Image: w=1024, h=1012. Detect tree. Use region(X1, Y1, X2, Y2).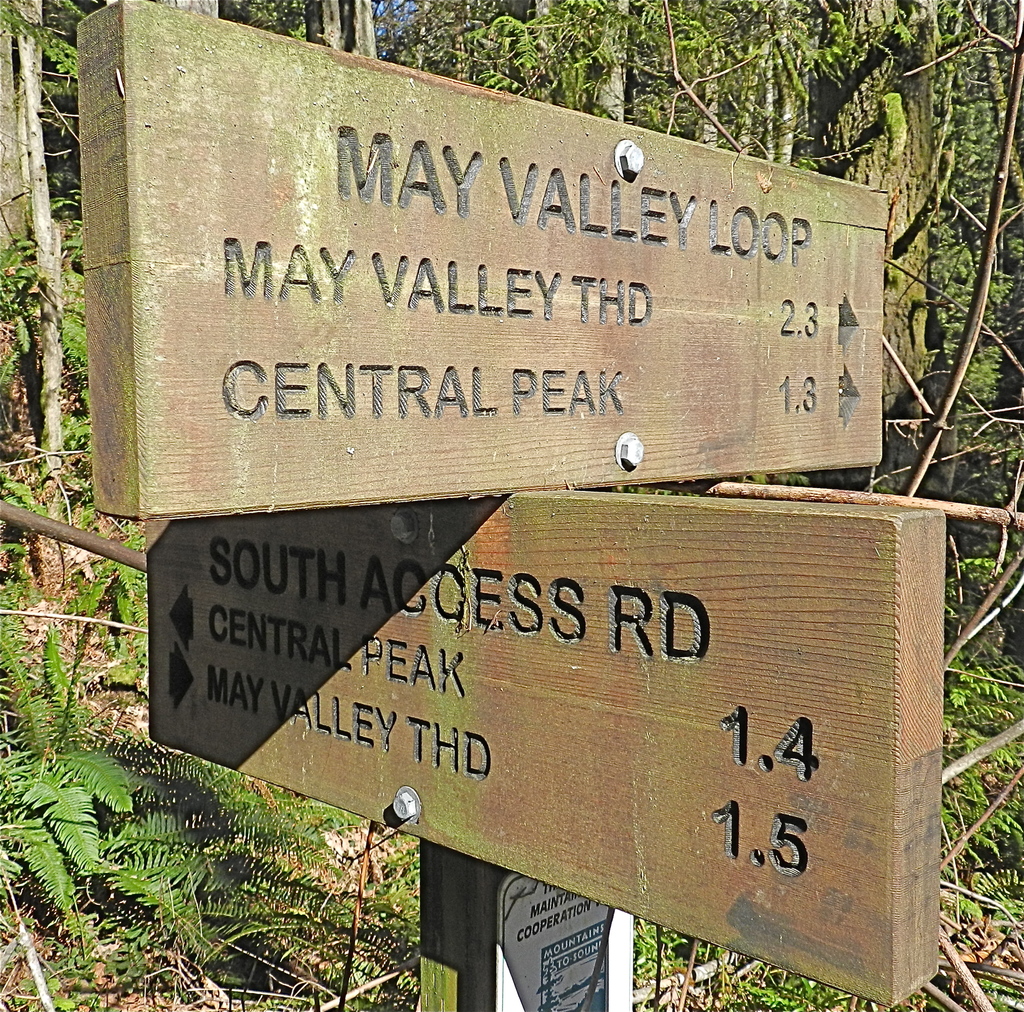
region(438, 0, 670, 110).
